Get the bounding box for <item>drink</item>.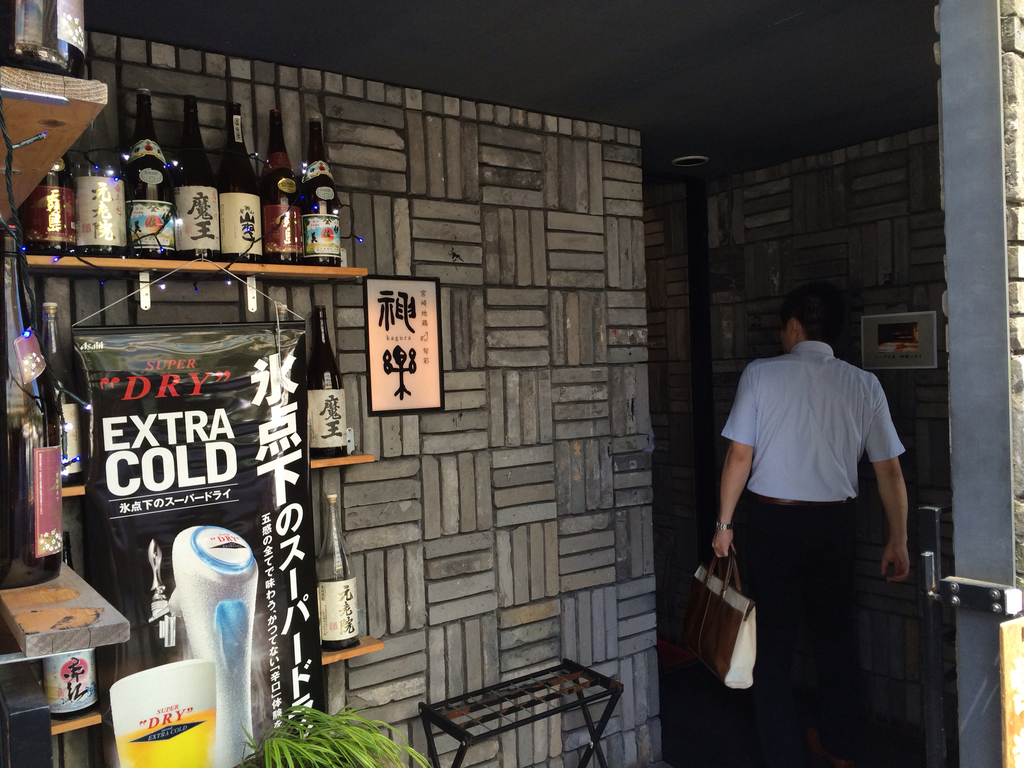
bbox(179, 97, 222, 253).
